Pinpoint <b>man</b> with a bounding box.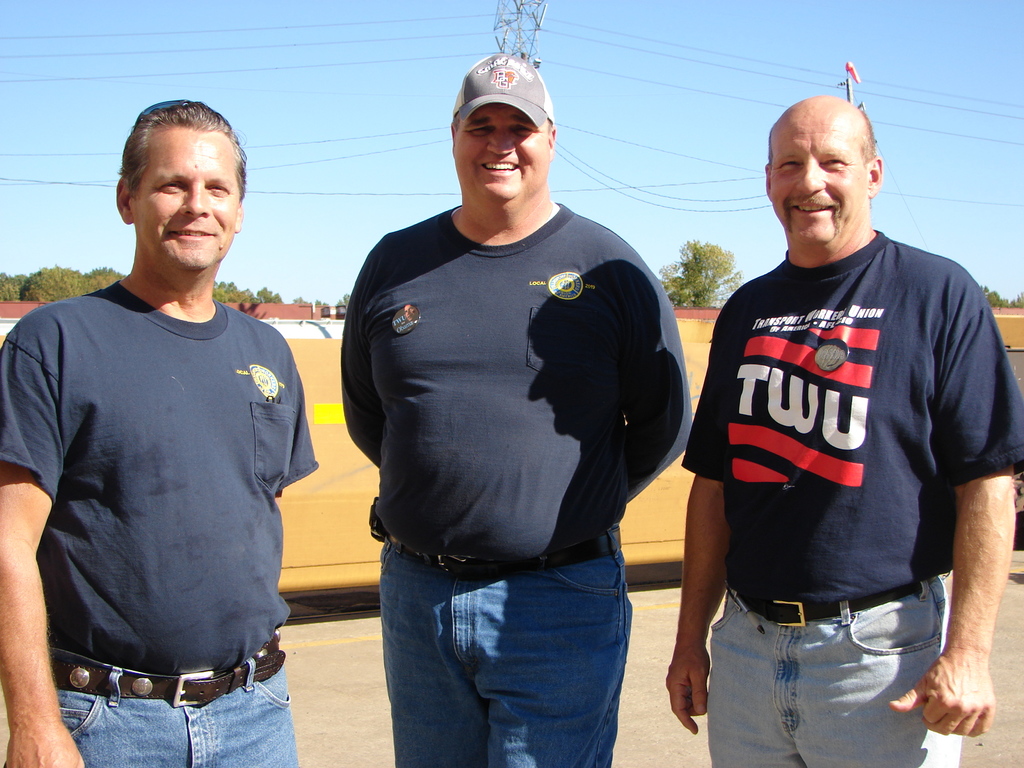
(340,51,692,767).
